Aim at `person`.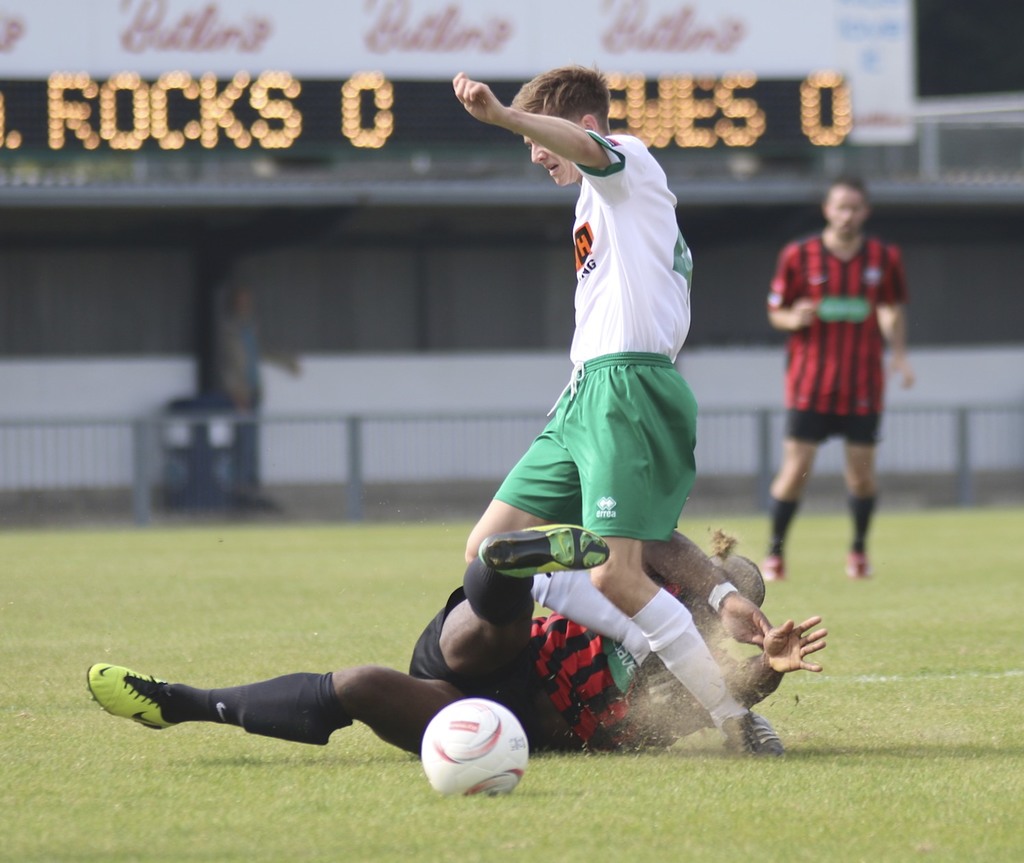
Aimed at bbox(764, 164, 927, 585).
